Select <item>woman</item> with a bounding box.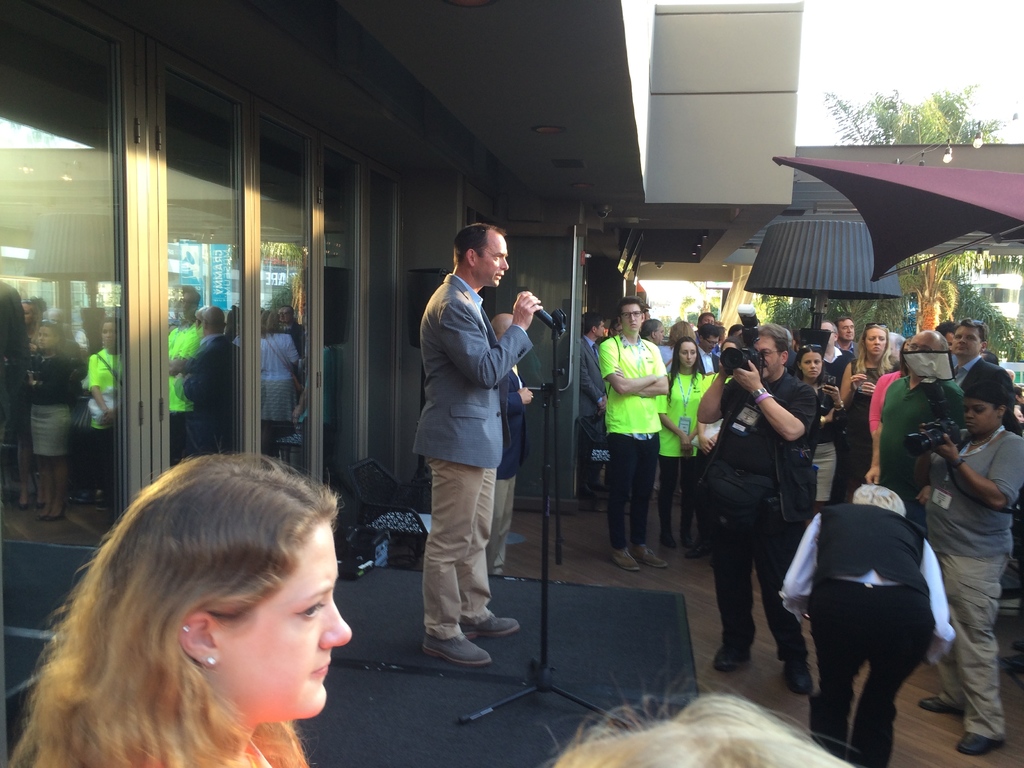
5, 436, 380, 765.
